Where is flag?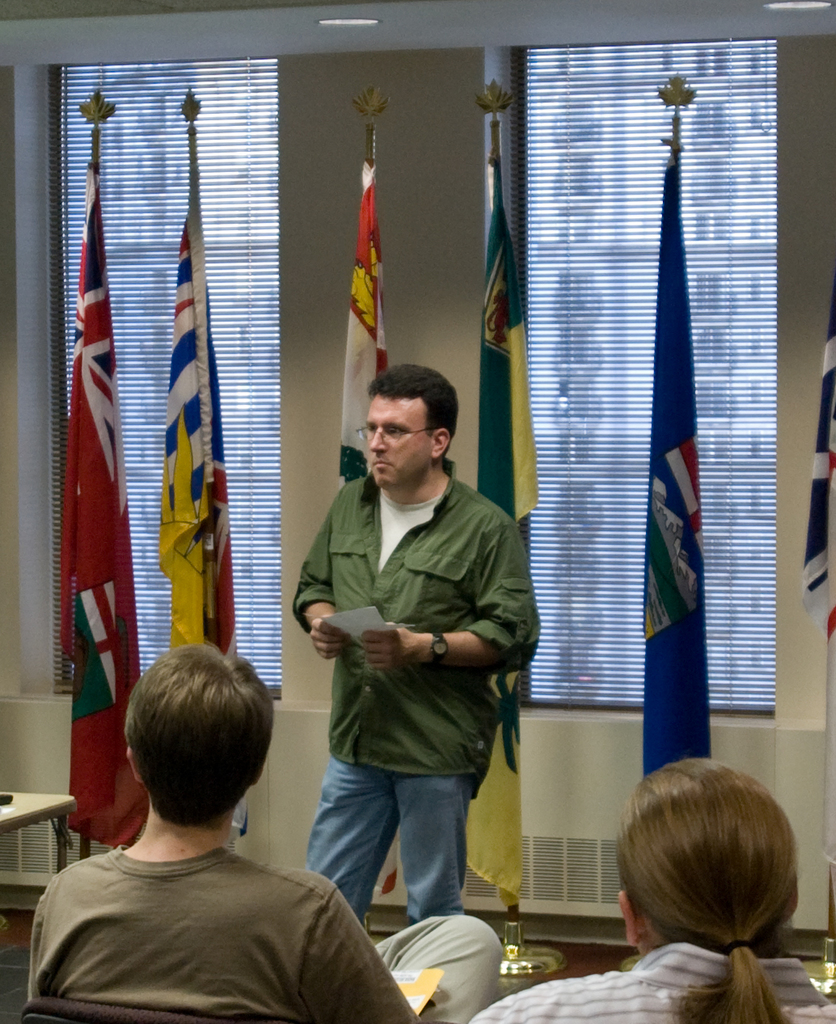
left=154, top=188, right=246, bottom=840.
